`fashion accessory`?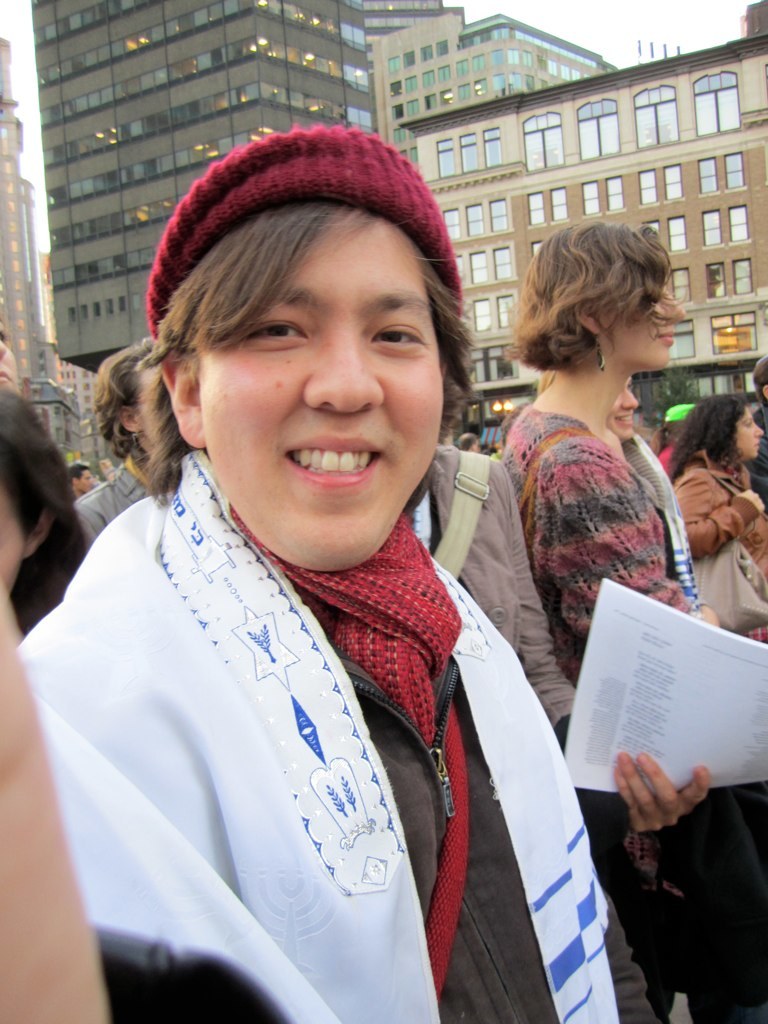
437:450:490:578
